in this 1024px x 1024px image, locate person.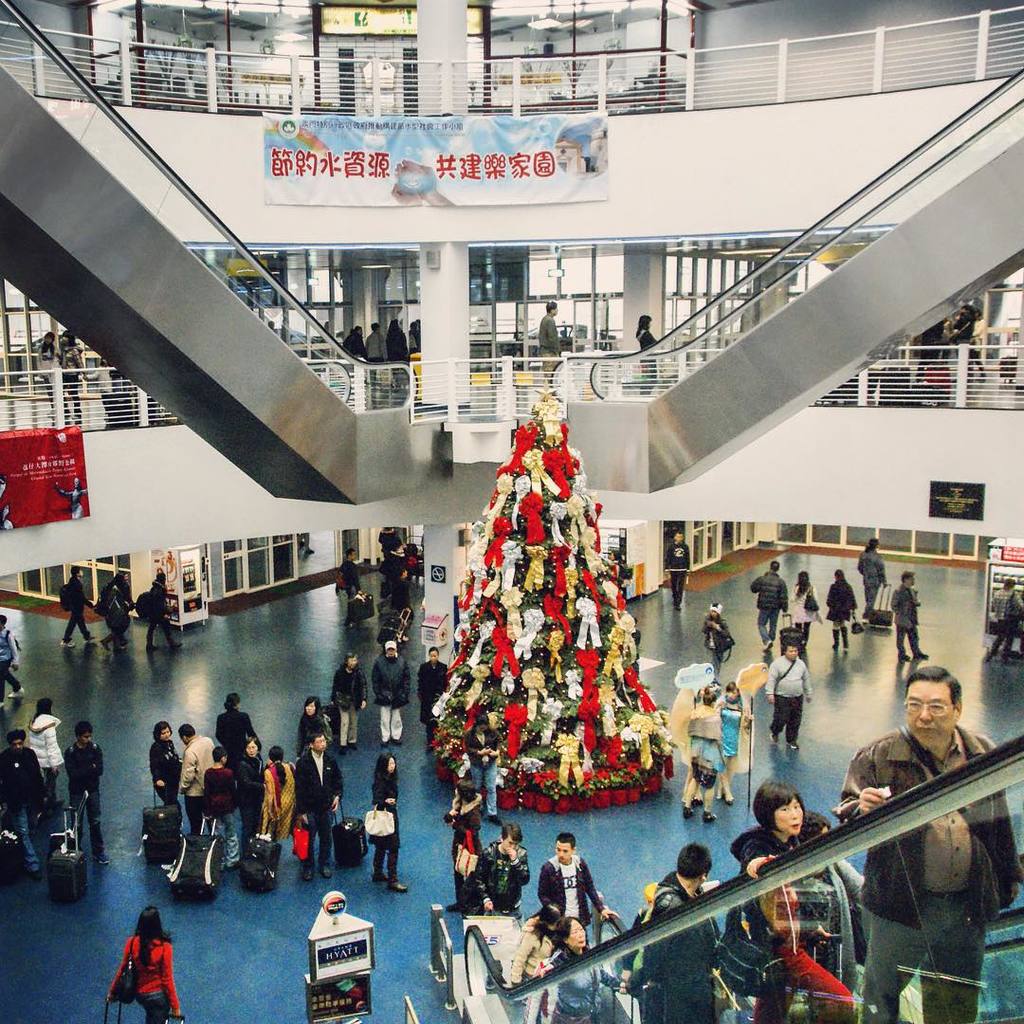
Bounding box: 703, 602, 731, 682.
